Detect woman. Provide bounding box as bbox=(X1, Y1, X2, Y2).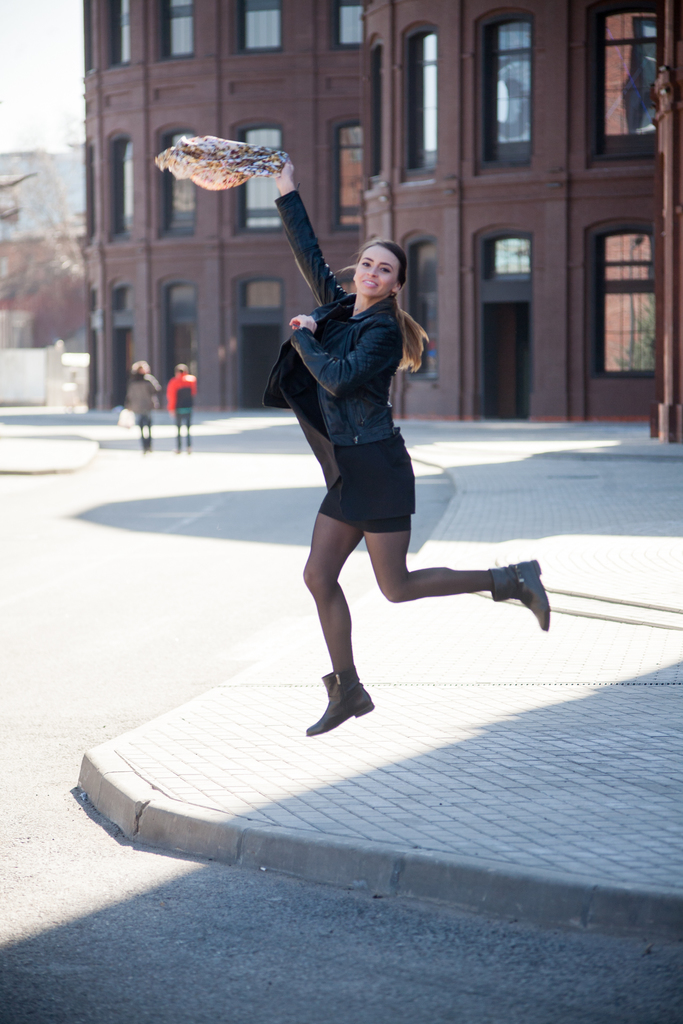
bbox=(251, 207, 522, 778).
